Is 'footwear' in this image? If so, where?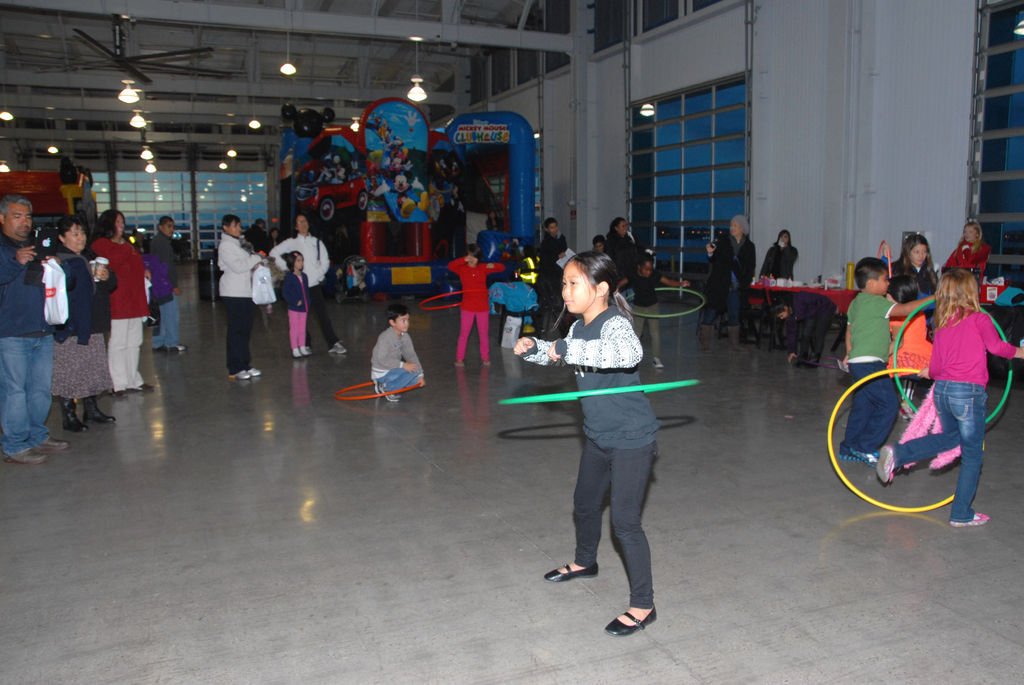
Yes, at box=[237, 365, 247, 375].
